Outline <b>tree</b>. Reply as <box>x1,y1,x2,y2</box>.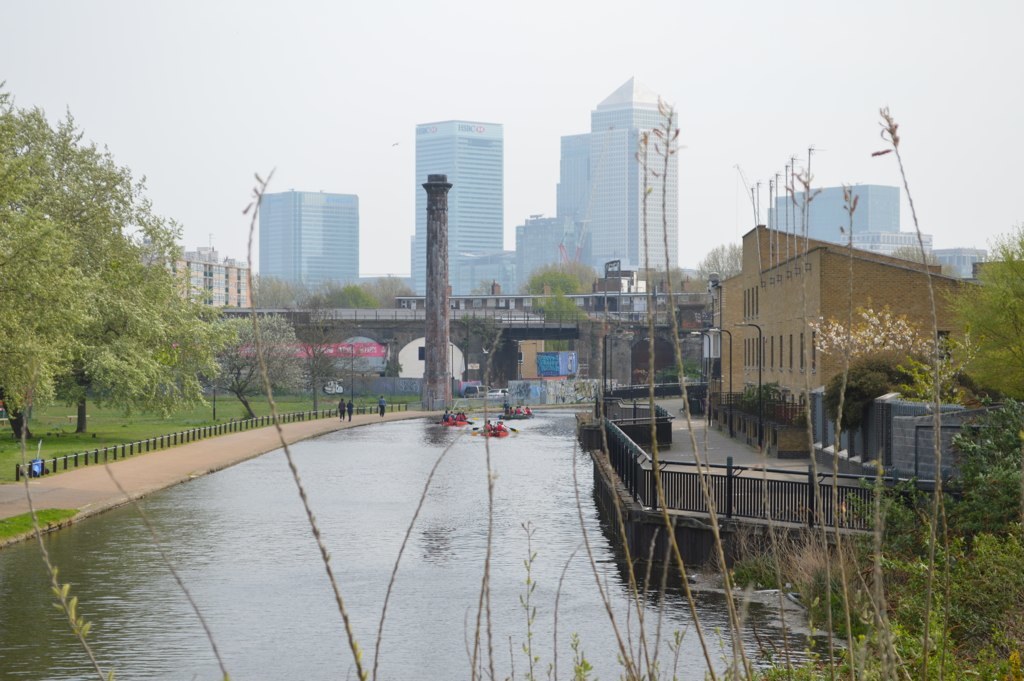
<box>144,178,217,424</box>.
